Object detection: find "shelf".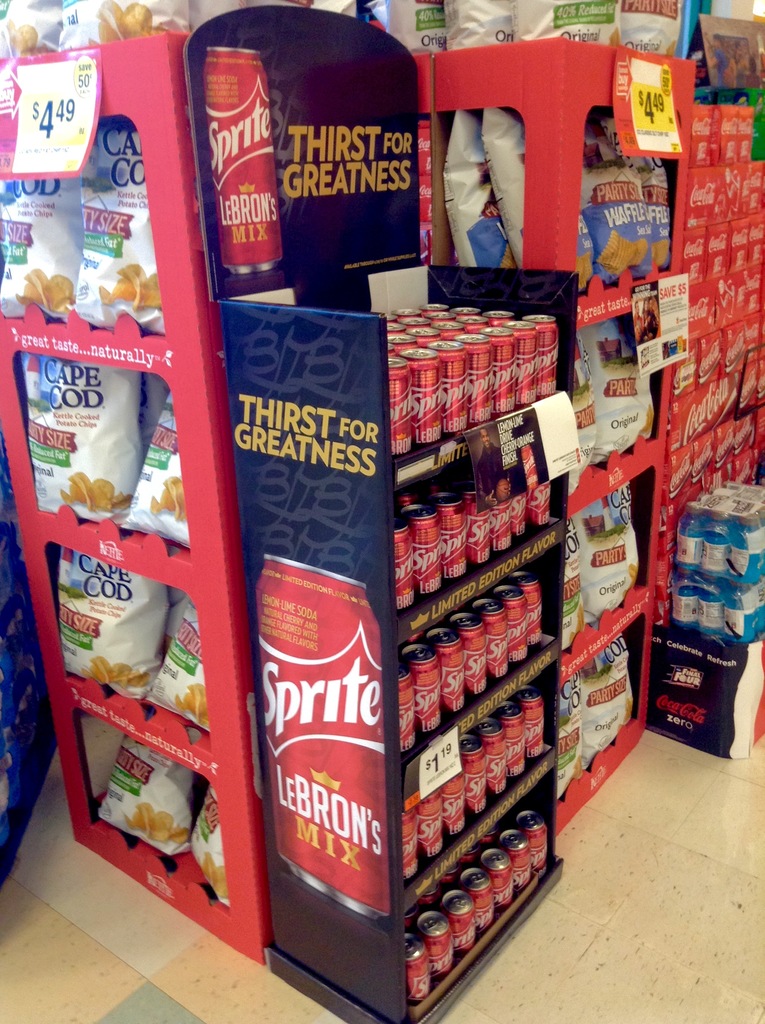
201 260 579 460.
